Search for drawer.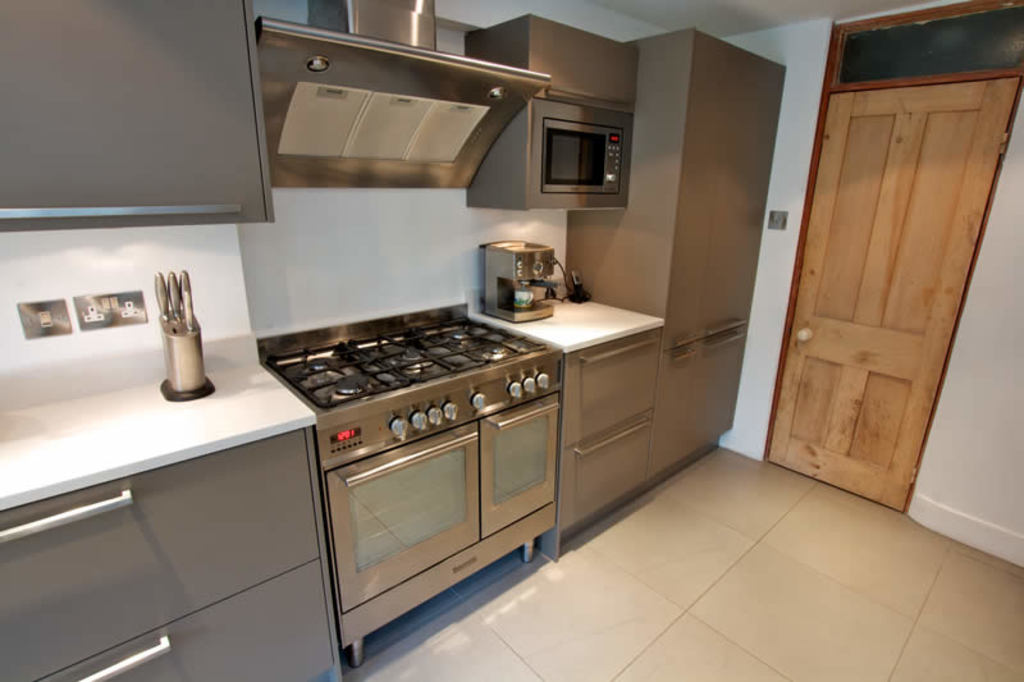
Found at [x1=562, y1=411, x2=654, y2=527].
